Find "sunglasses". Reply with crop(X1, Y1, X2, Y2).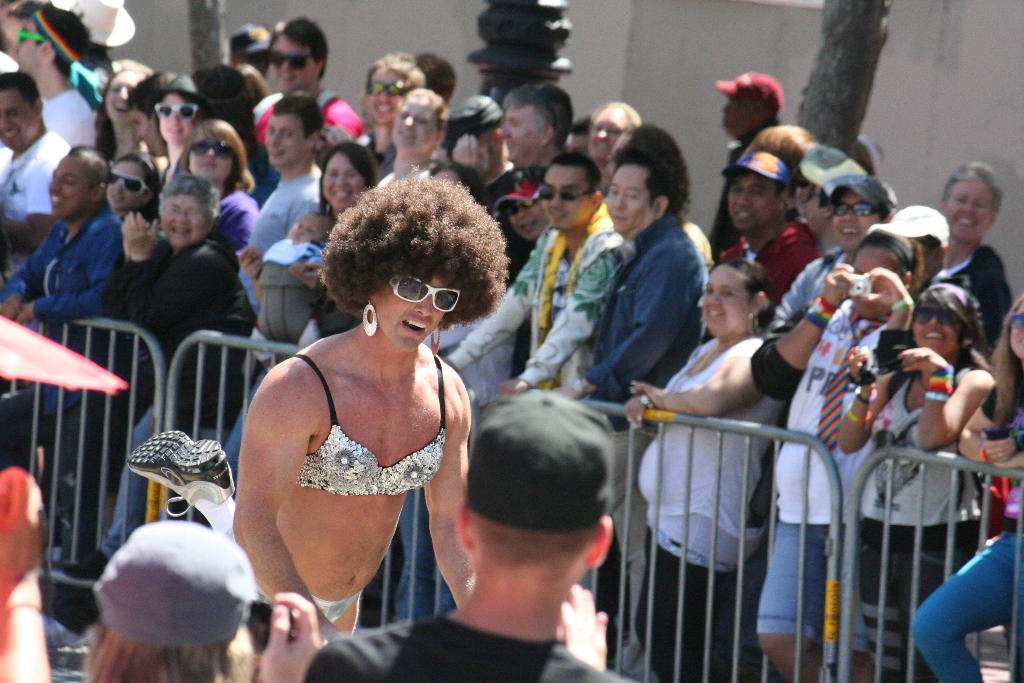
crop(109, 167, 151, 194).
